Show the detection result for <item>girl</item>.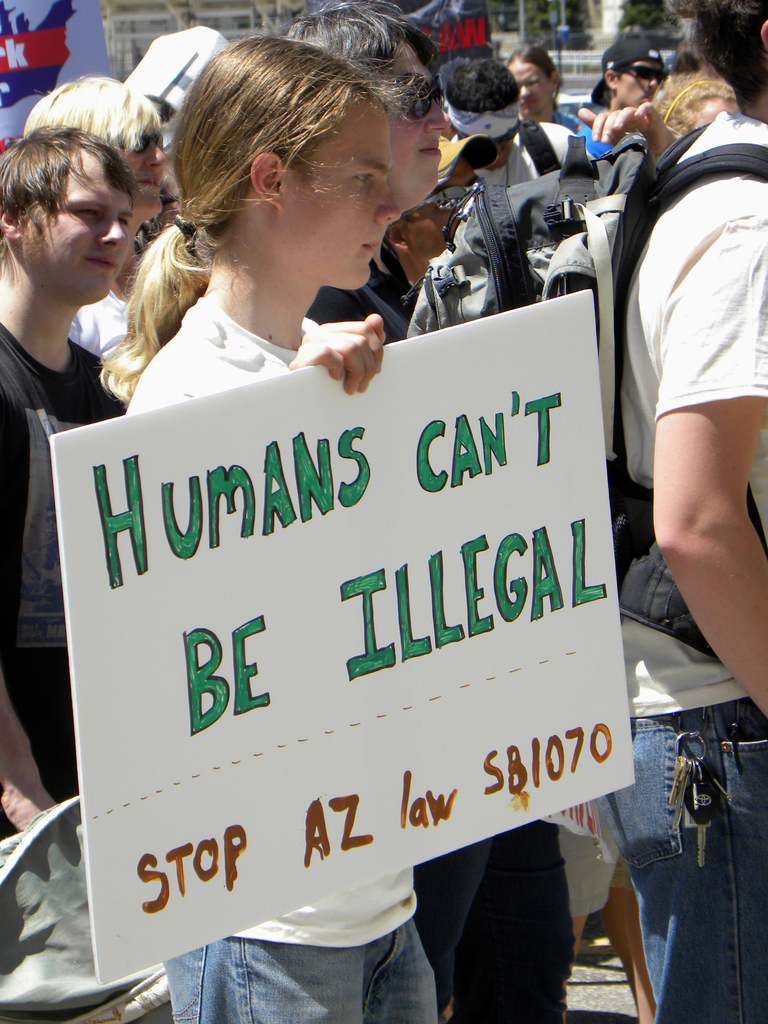
l=102, t=33, r=620, b=1016.
